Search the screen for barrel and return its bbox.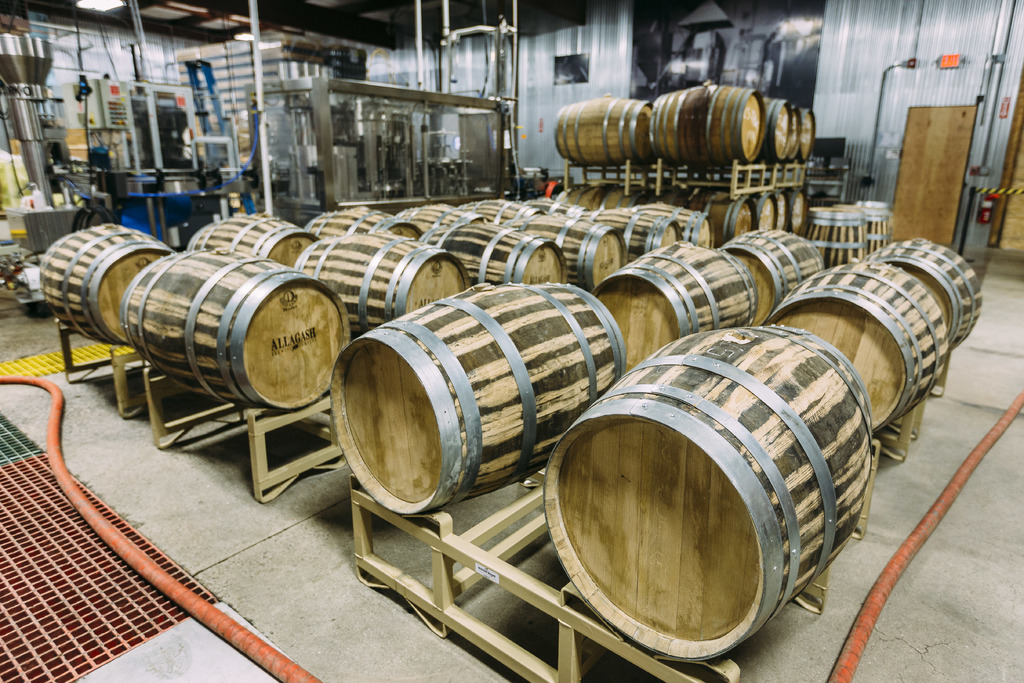
Found: 417/204/570/286.
